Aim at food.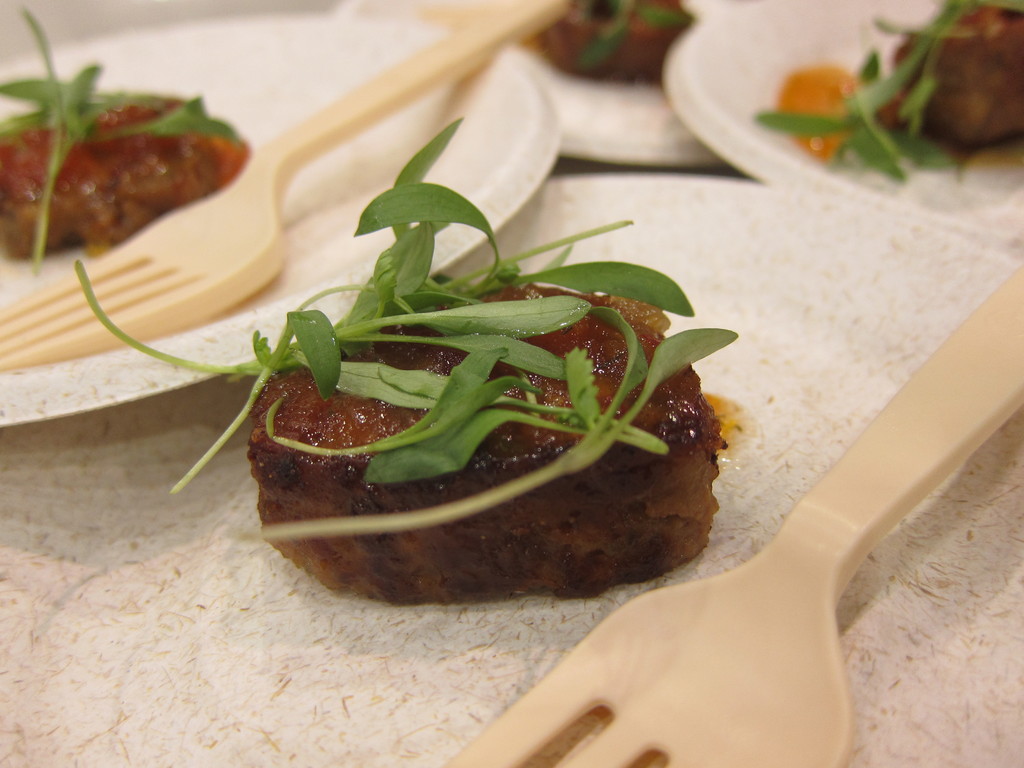
Aimed at {"left": 0, "top": 0, "right": 255, "bottom": 276}.
